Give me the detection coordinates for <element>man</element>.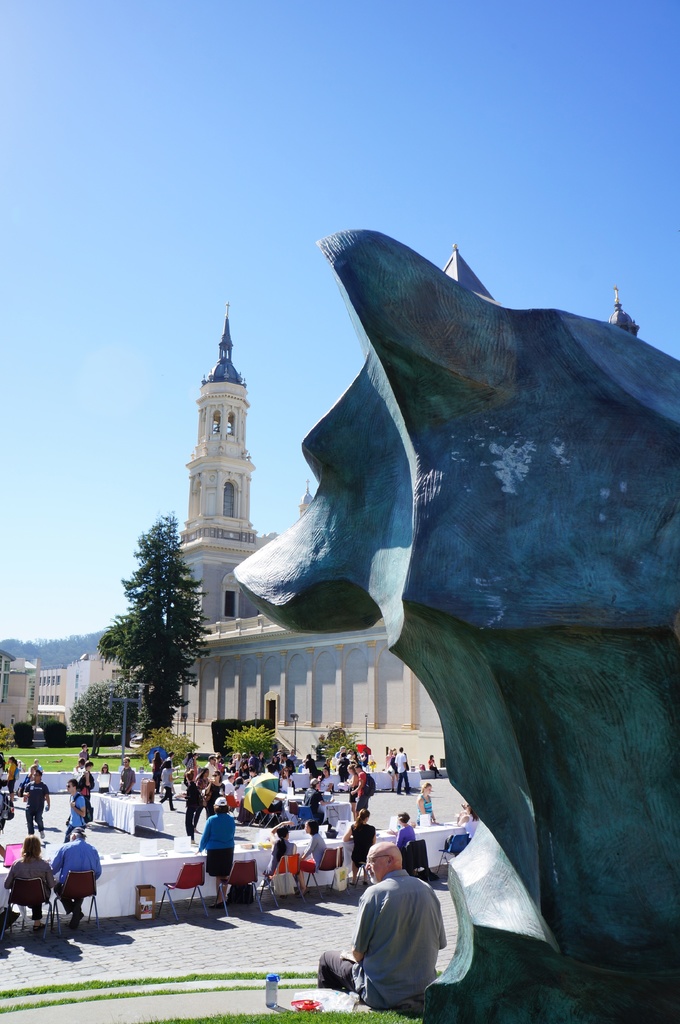
(left=21, top=769, right=49, bottom=839).
